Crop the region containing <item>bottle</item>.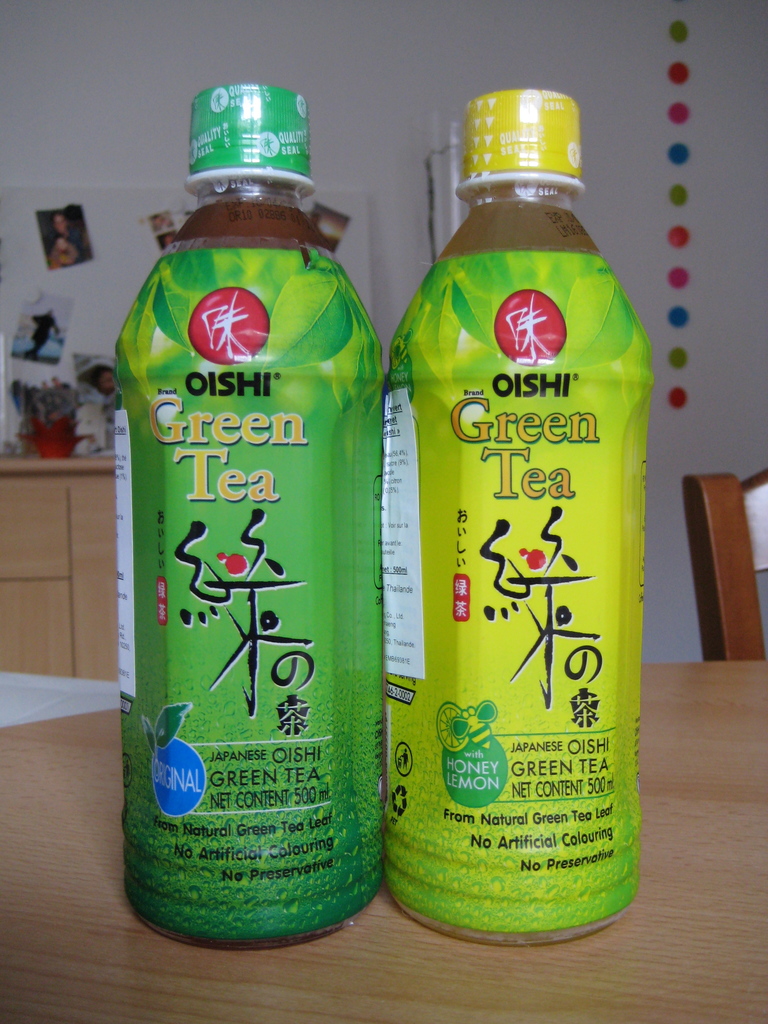
Crop region: 387,86,655,947.
